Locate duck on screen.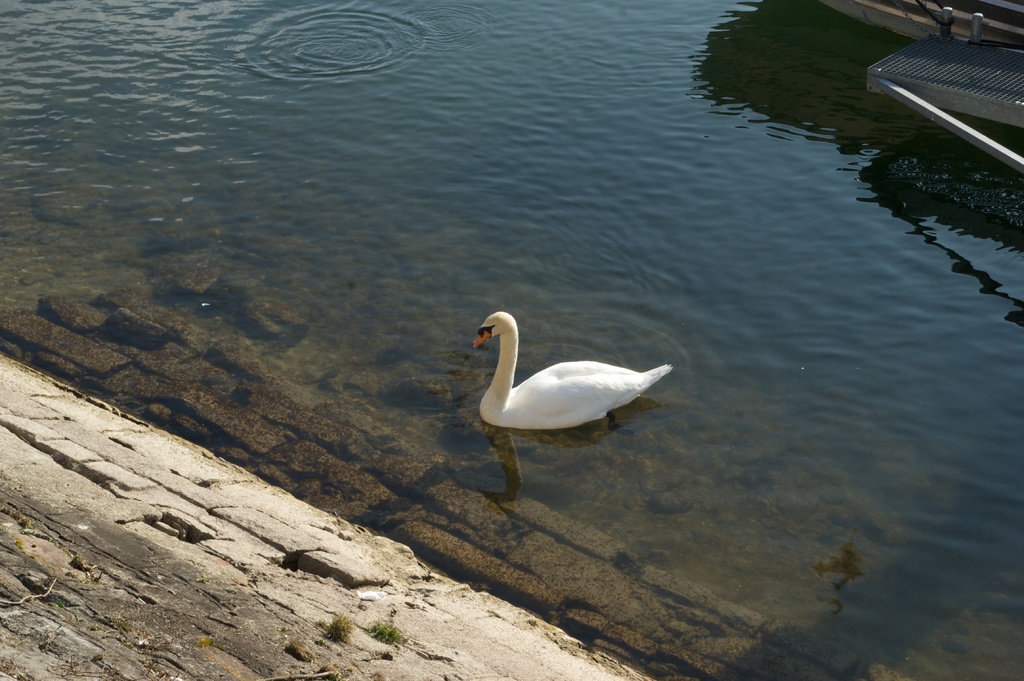
On screen at [x1=478, y1=311, x2=680, y2=438].
